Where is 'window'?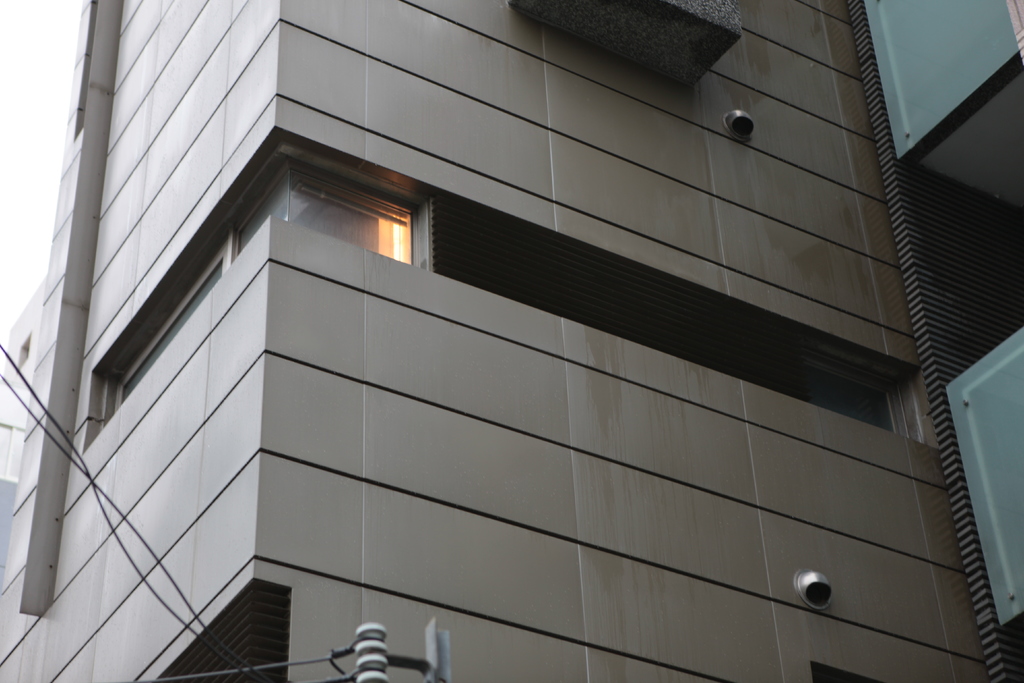
box(85, 177, 403, 398).
